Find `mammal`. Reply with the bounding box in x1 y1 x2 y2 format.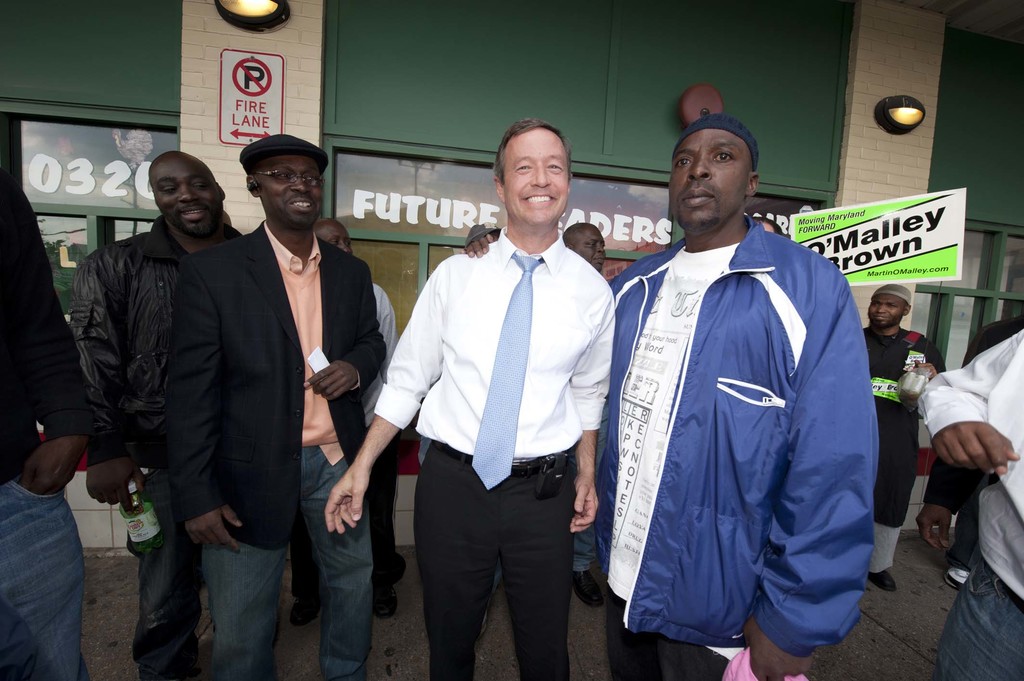
479 220 604 641.
